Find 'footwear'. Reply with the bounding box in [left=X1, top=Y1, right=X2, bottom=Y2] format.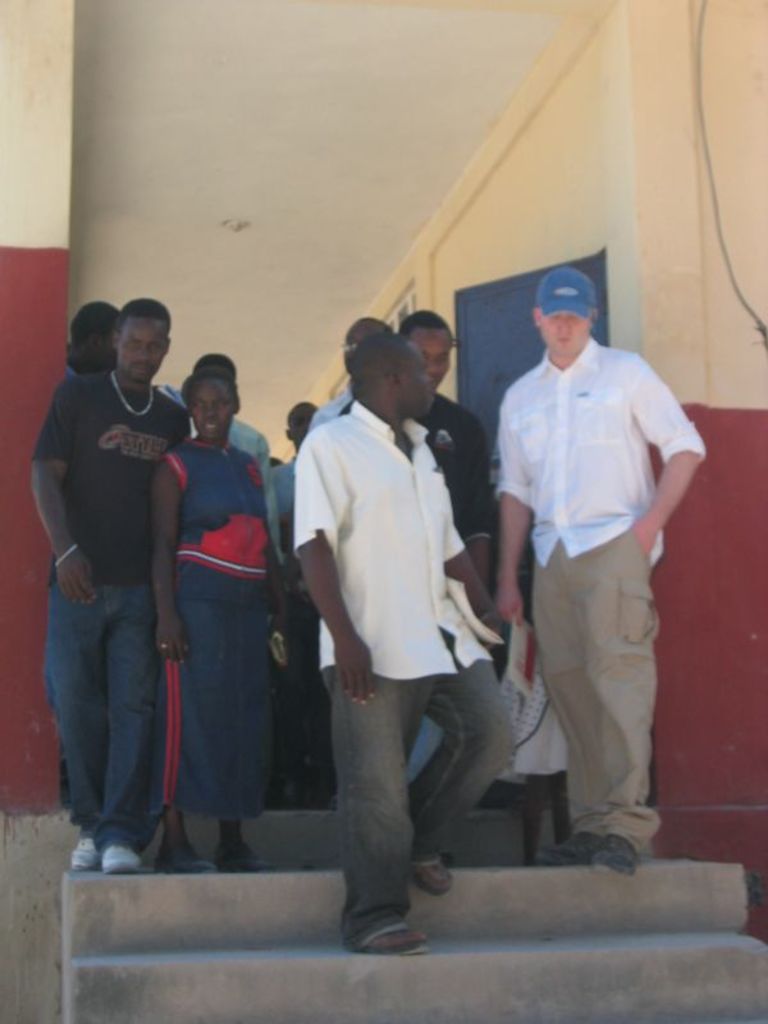
[left=530, top=829, right=596, bottom=863].
